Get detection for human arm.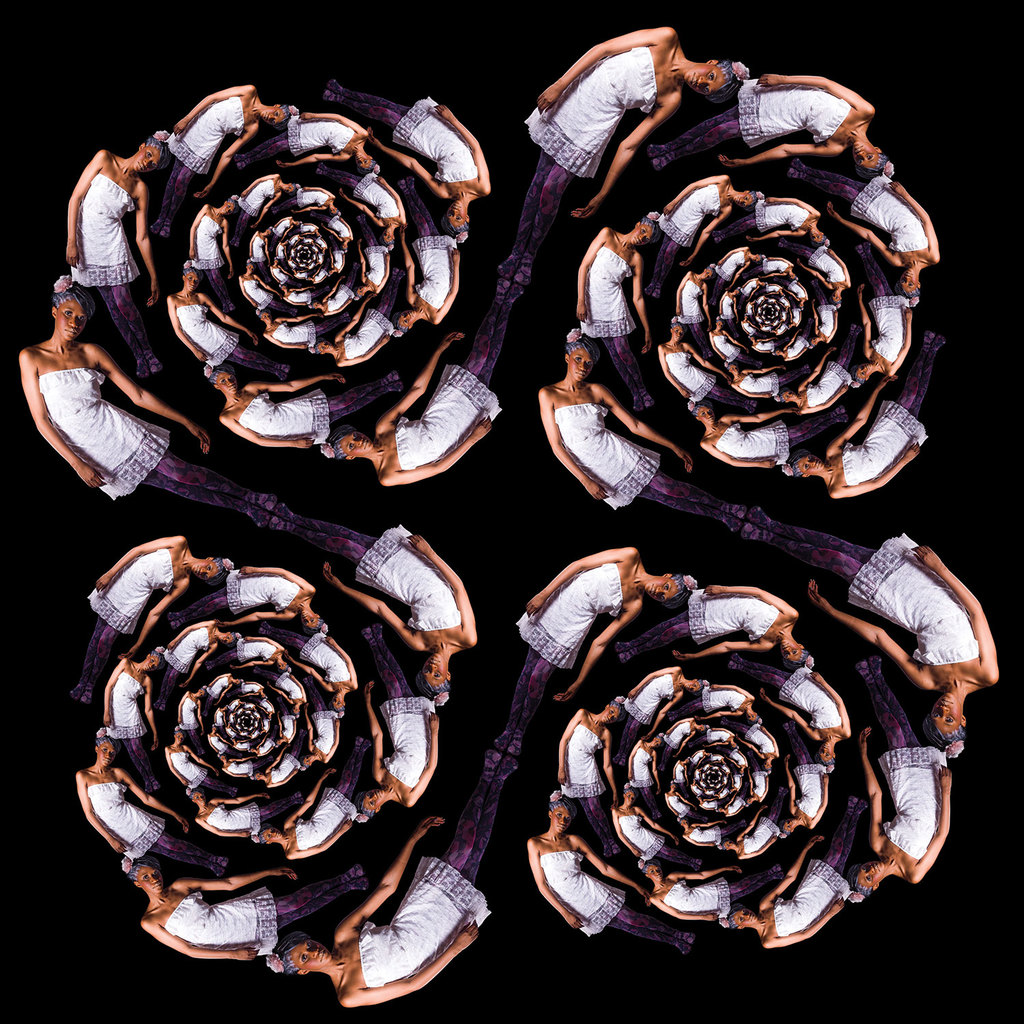
Detection: locate(700, 289, 712, 326).
